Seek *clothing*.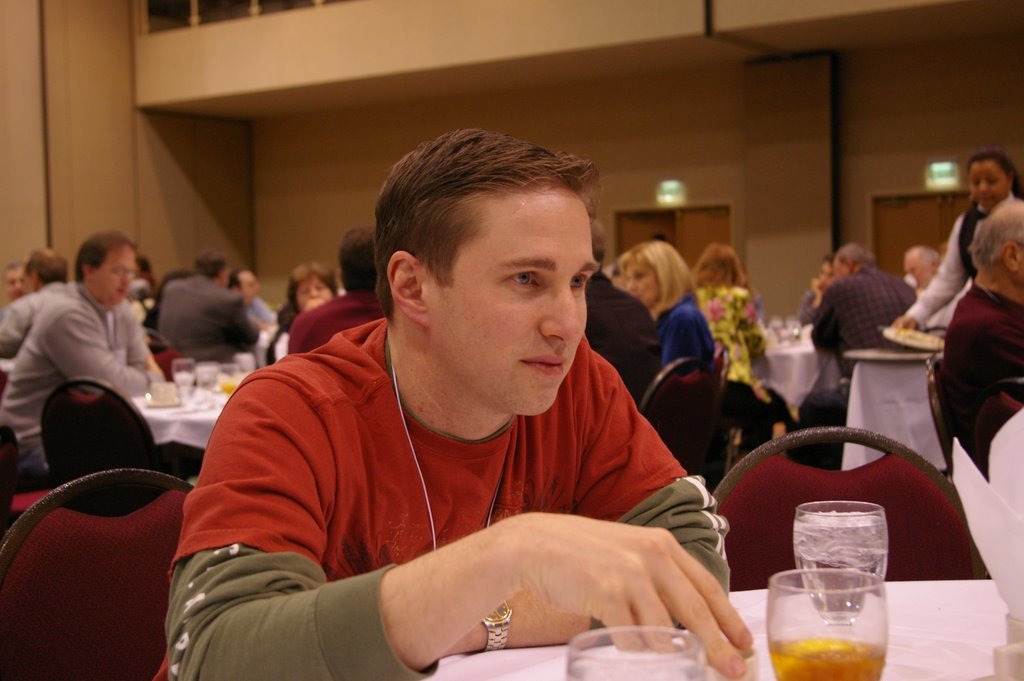
detection(899, 200, 1022, 335).
